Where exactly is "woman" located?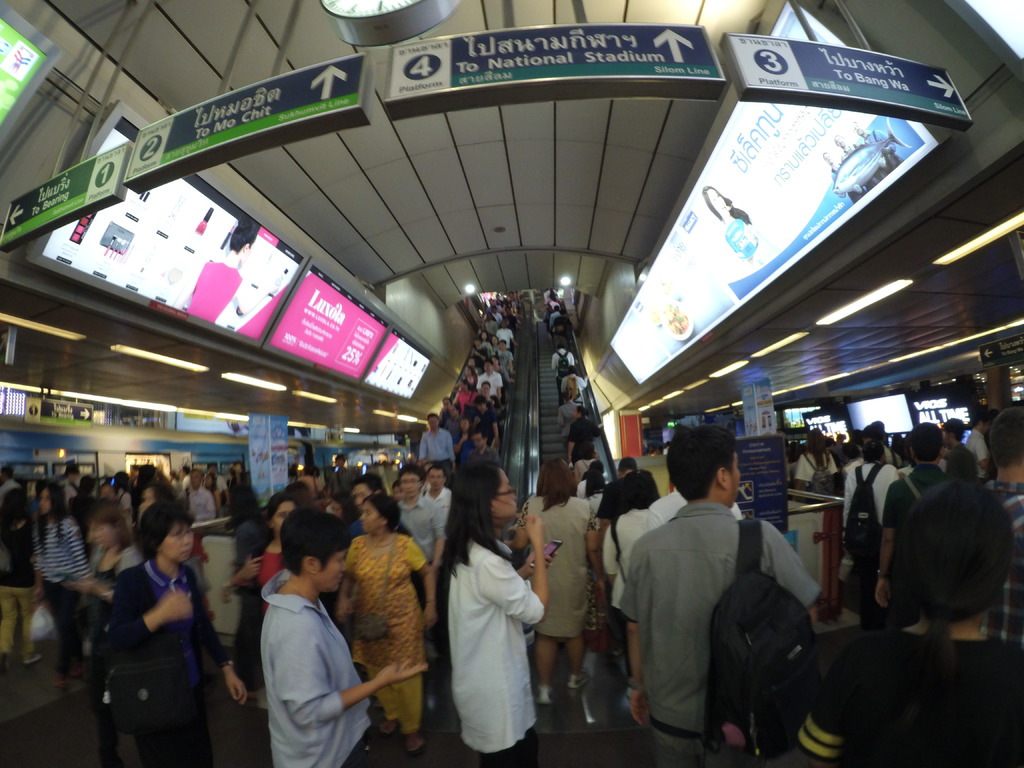
Its bounding box is BBox(54, 499, 152, 607).
